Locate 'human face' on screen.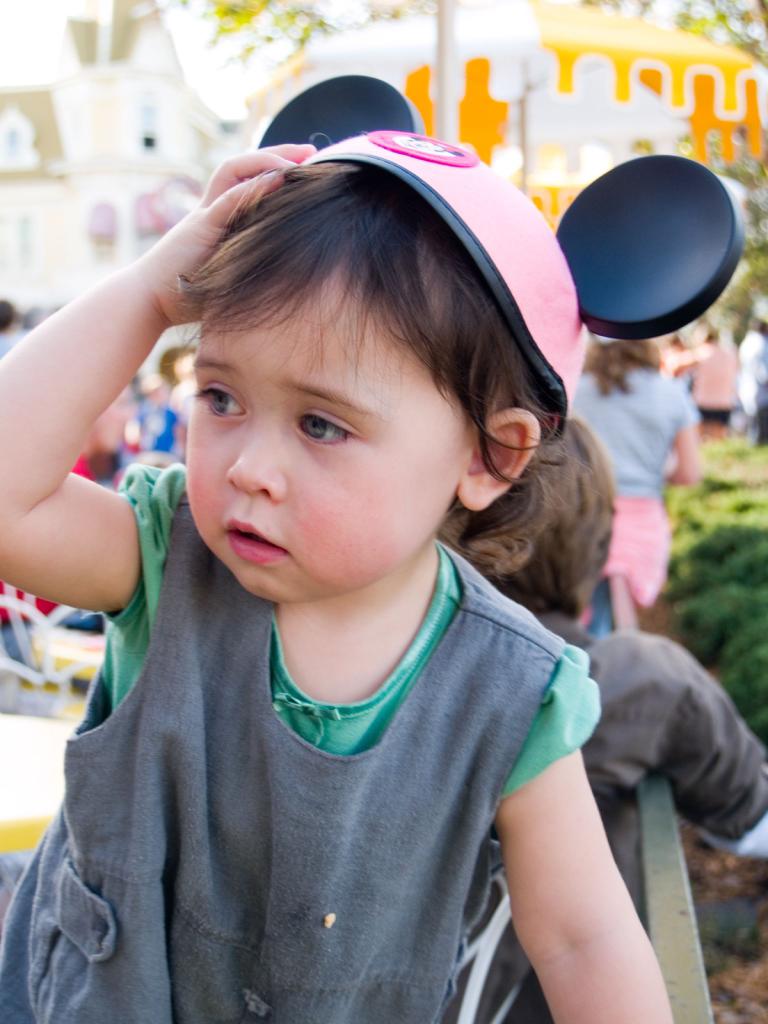
On screen at 192,282,500,607.
